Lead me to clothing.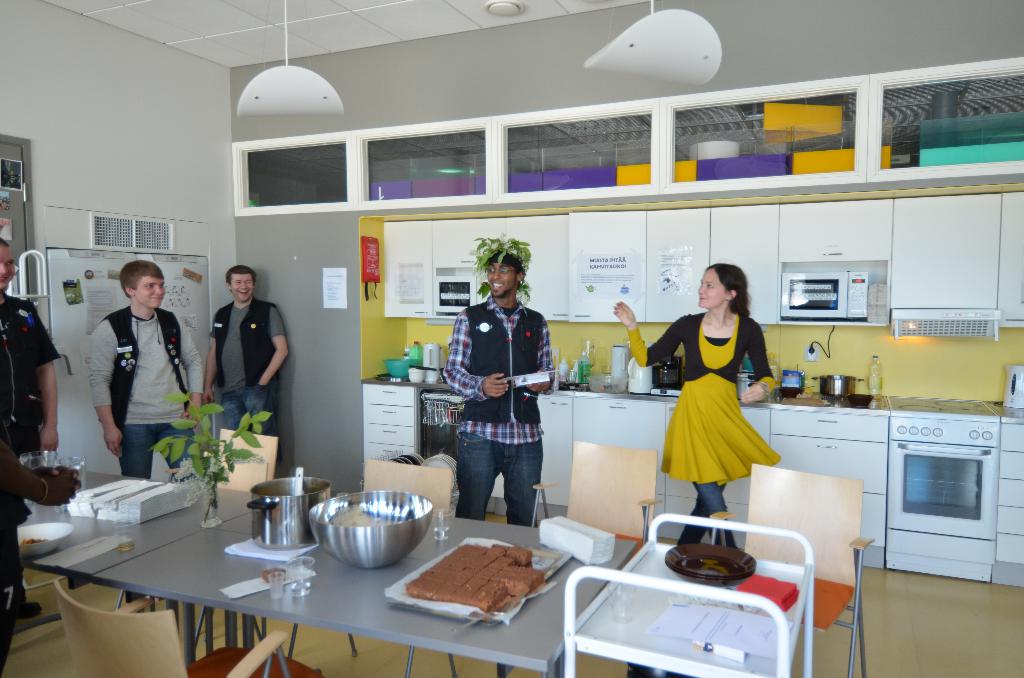
Lead to Rect(0, 285, 64, 454).
